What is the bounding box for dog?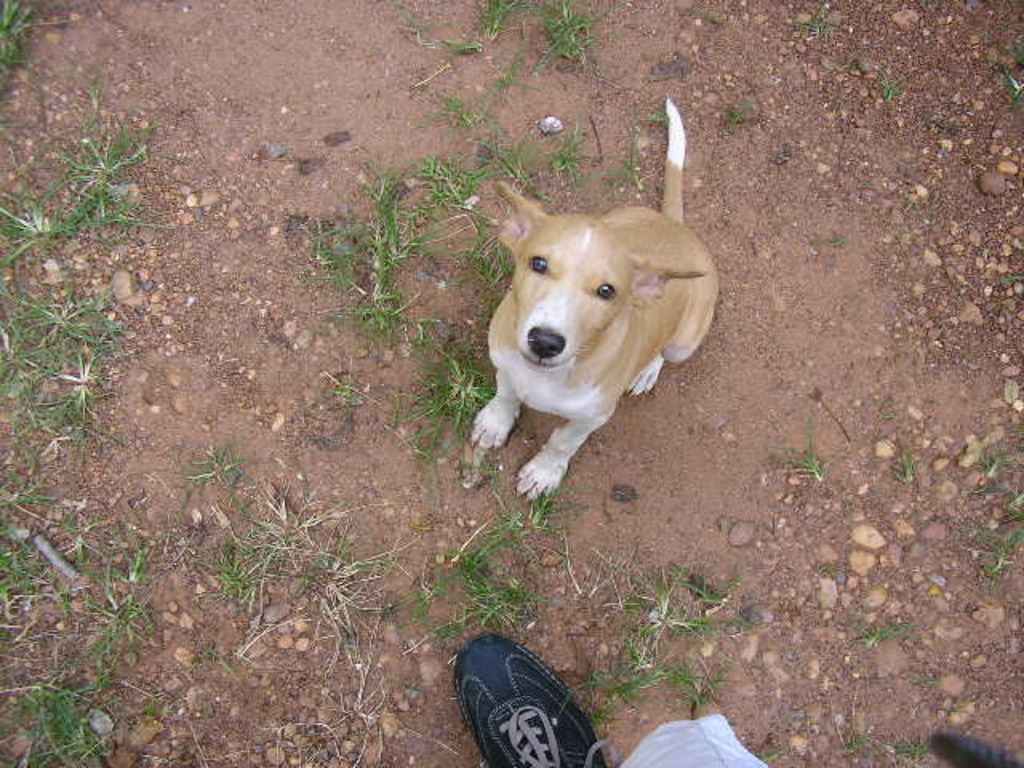
470, 94, 726, 502.
